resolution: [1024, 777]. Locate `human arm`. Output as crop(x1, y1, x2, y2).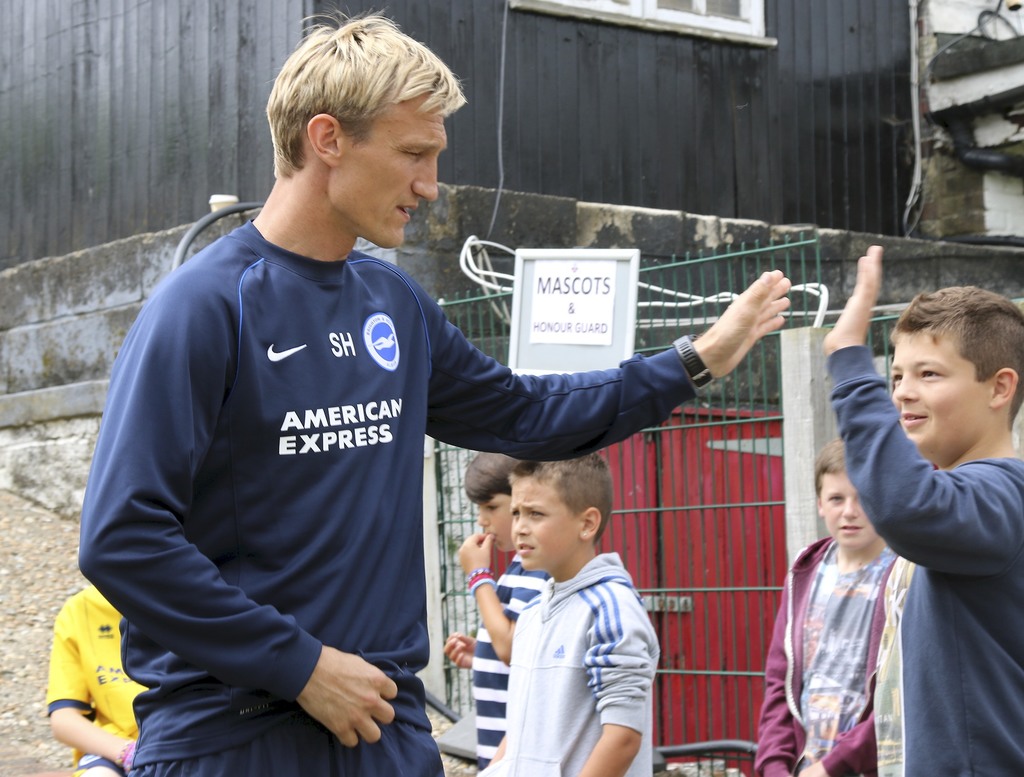
crop(570, 589, 662, 776).
